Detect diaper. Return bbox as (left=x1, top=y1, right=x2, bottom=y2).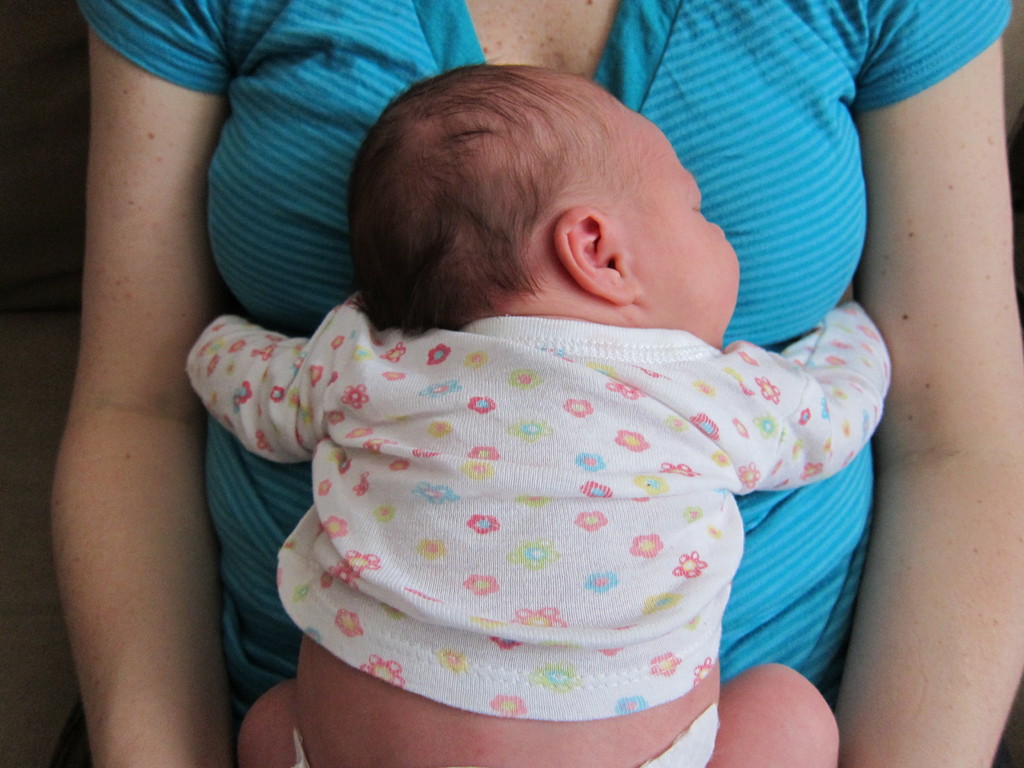
(left=291, top=701, right=715, bottom=765).
